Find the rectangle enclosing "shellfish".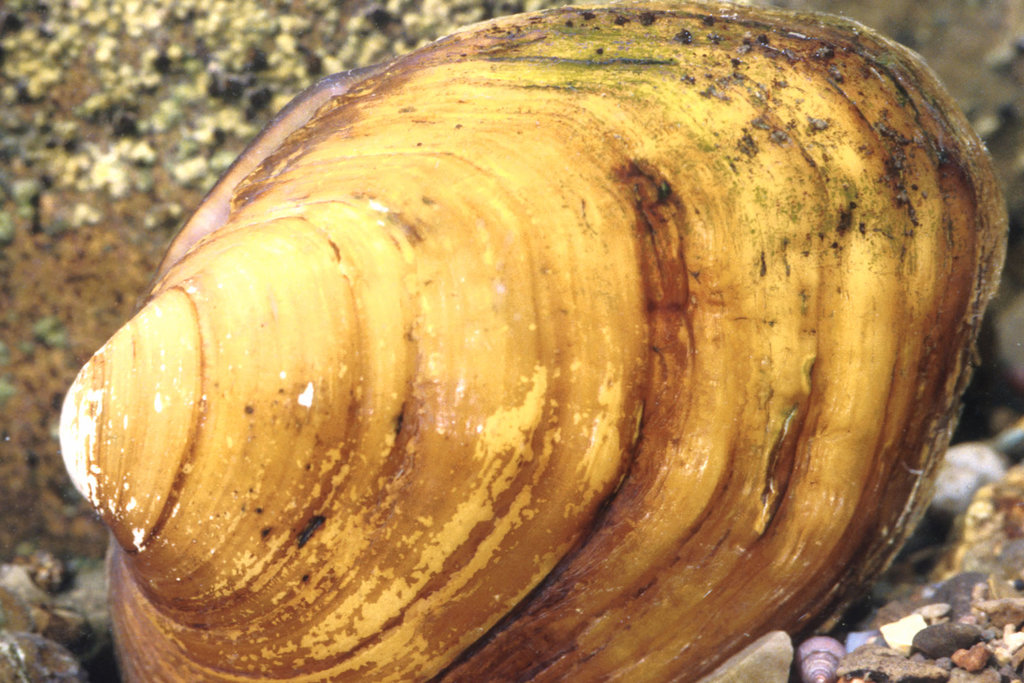
[56,7,1009,682].
